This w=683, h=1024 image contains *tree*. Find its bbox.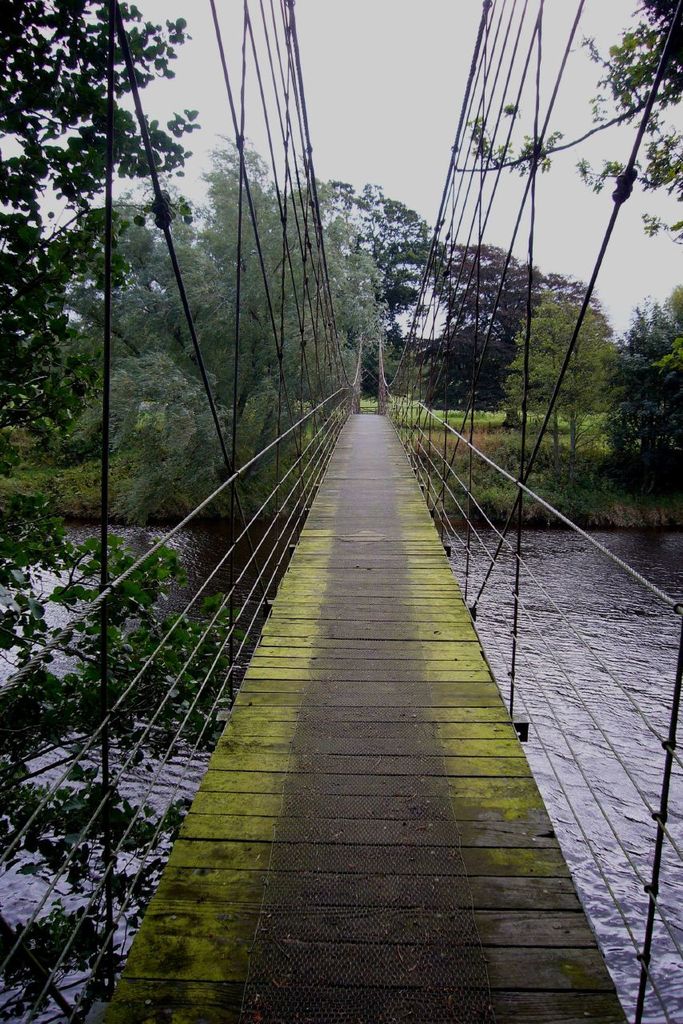
(601,300,682,458).
